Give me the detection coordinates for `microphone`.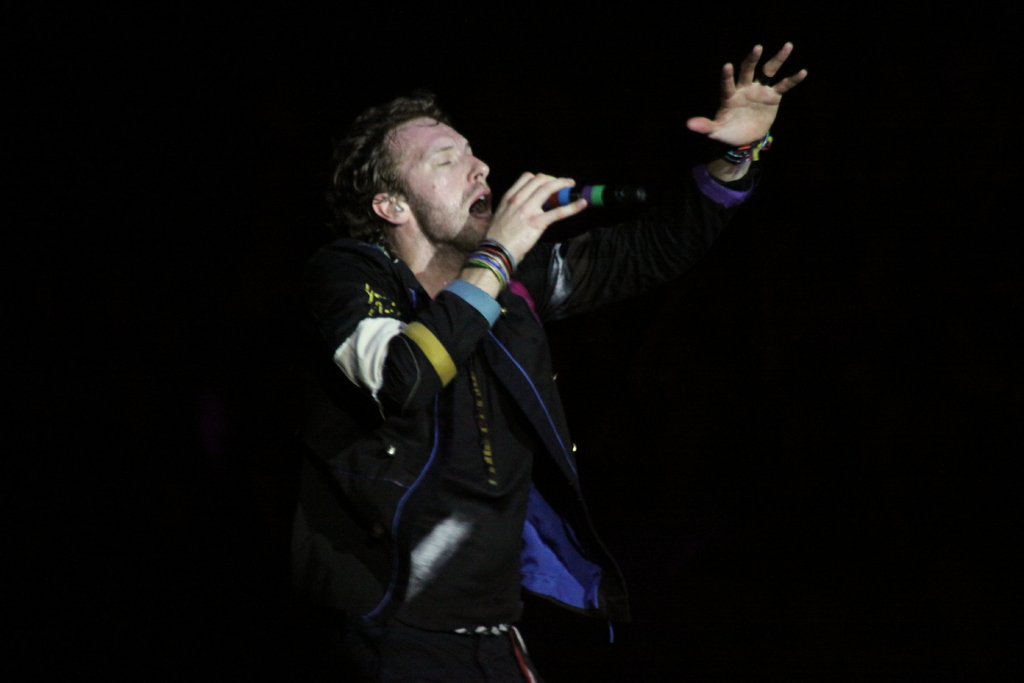
x1=545, y1=183, x2=645, y2=208.
